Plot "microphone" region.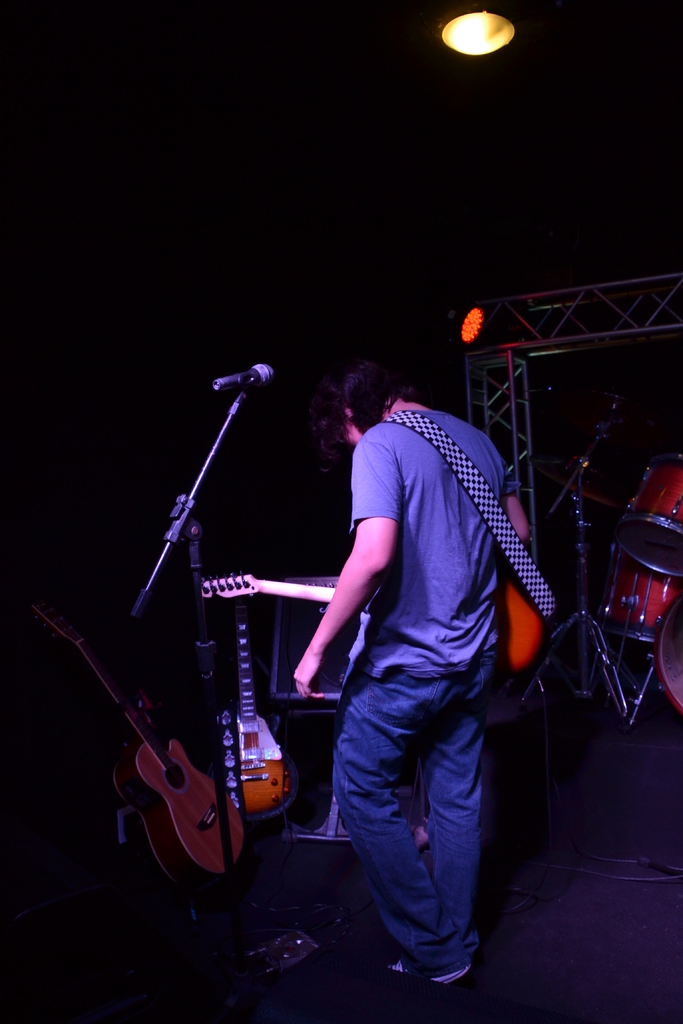
Plotted at locate(211, 357, 279, 392).
